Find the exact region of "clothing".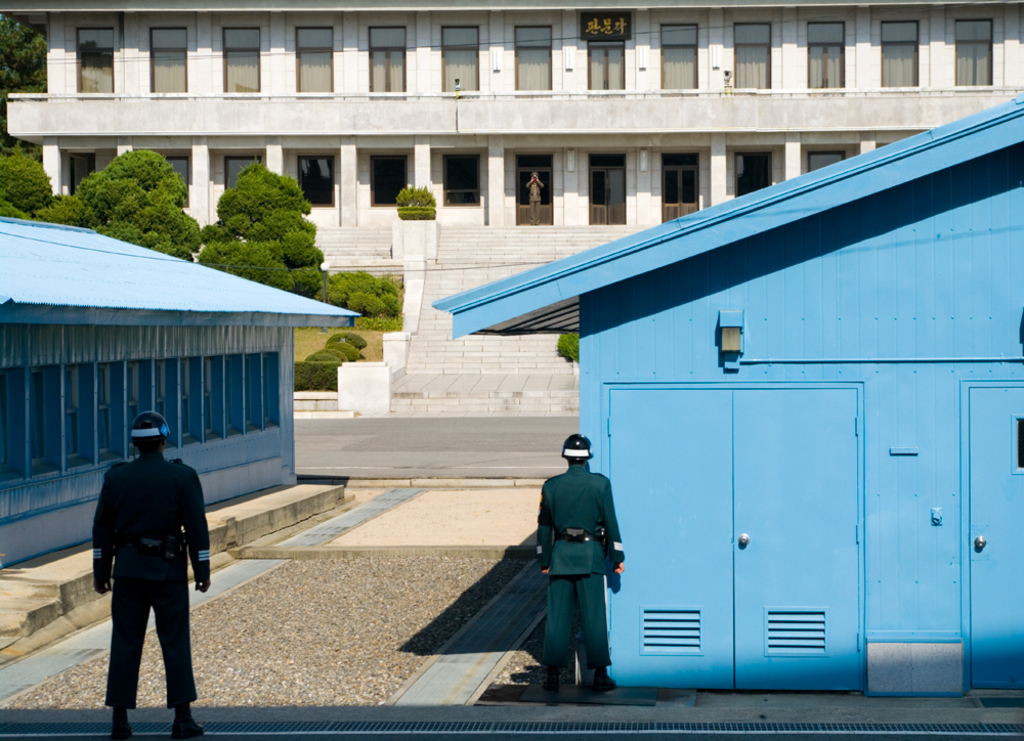
Exact region: box=[529, 439, 636, 688].
